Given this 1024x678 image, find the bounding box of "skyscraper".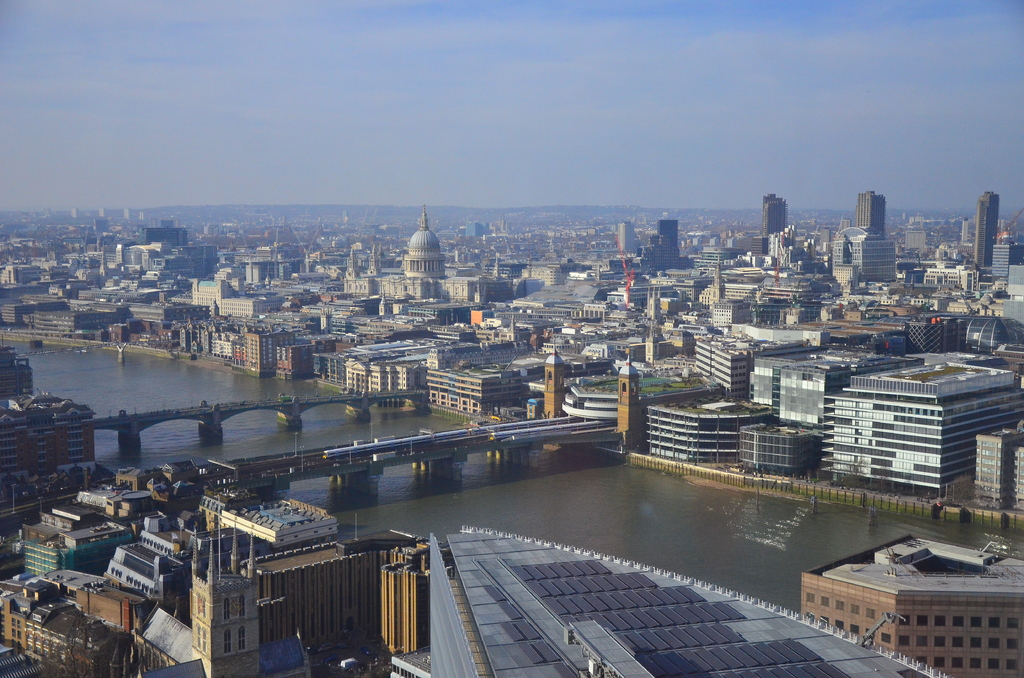
[822,218,903,283].
